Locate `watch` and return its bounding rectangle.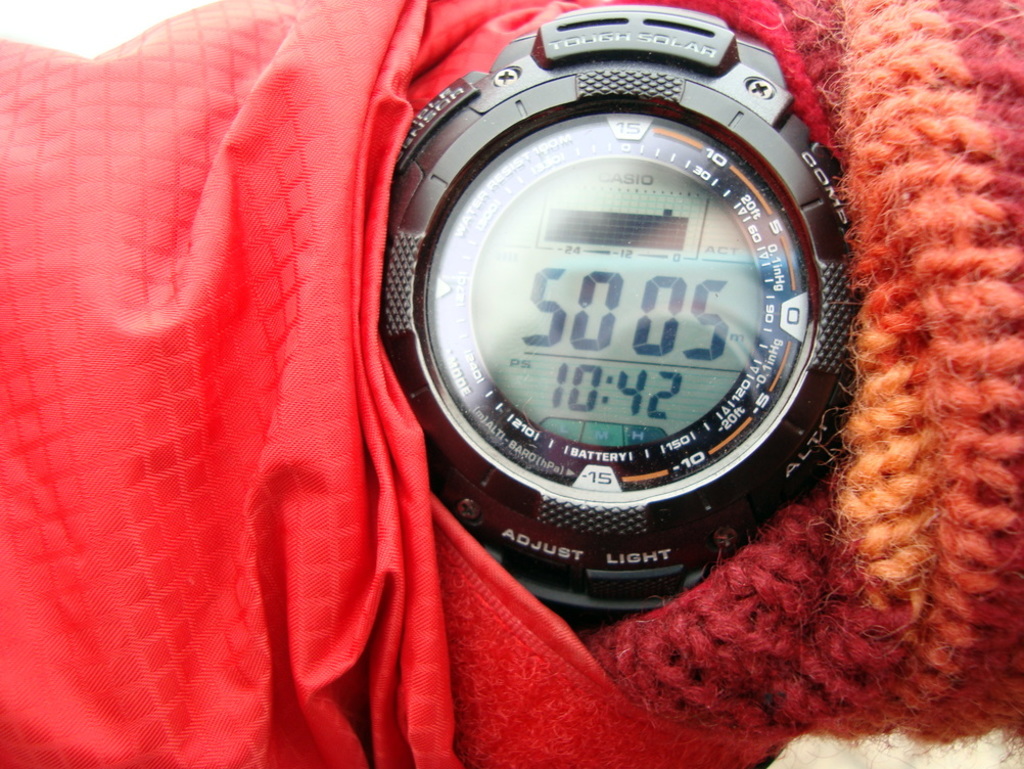
locate(374, 6, 865, 626).
